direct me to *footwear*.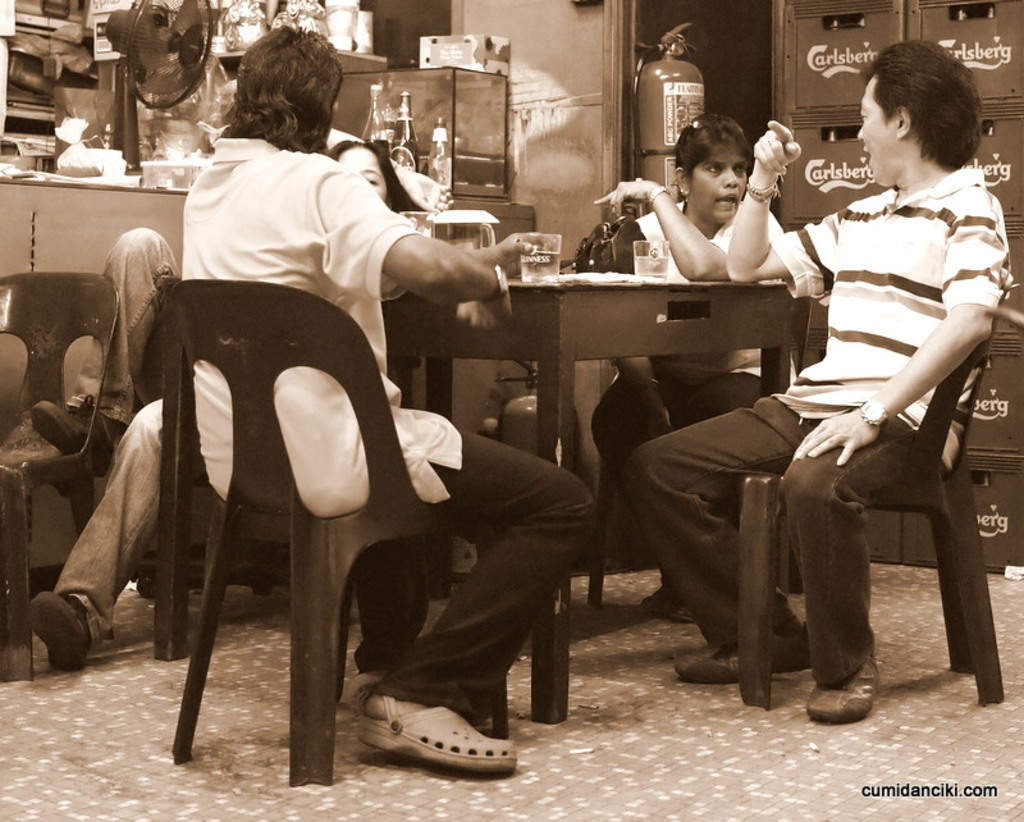
Direction: rect(347, 704, 509, 778).
